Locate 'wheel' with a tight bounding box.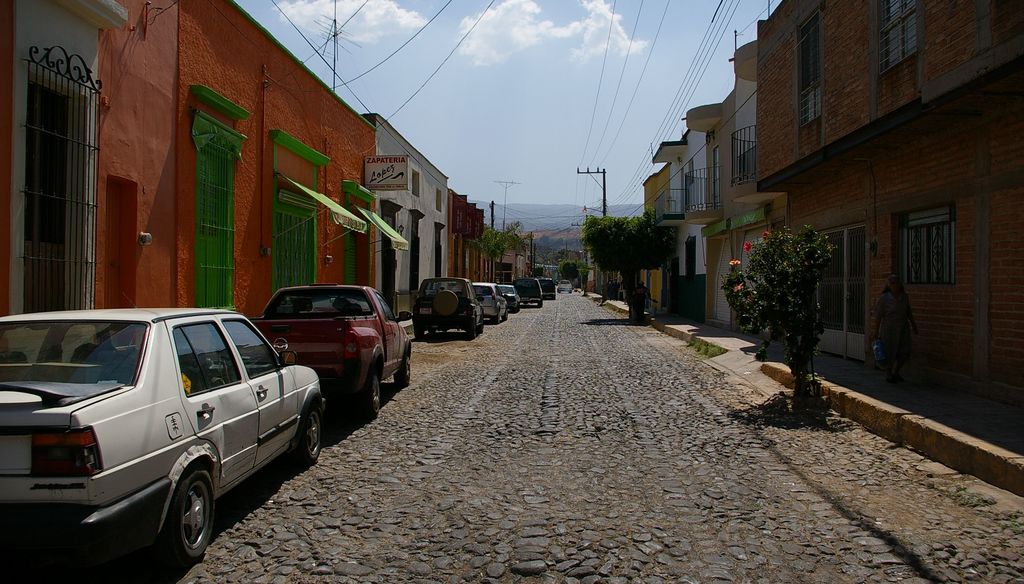
(164,462,219,565).
